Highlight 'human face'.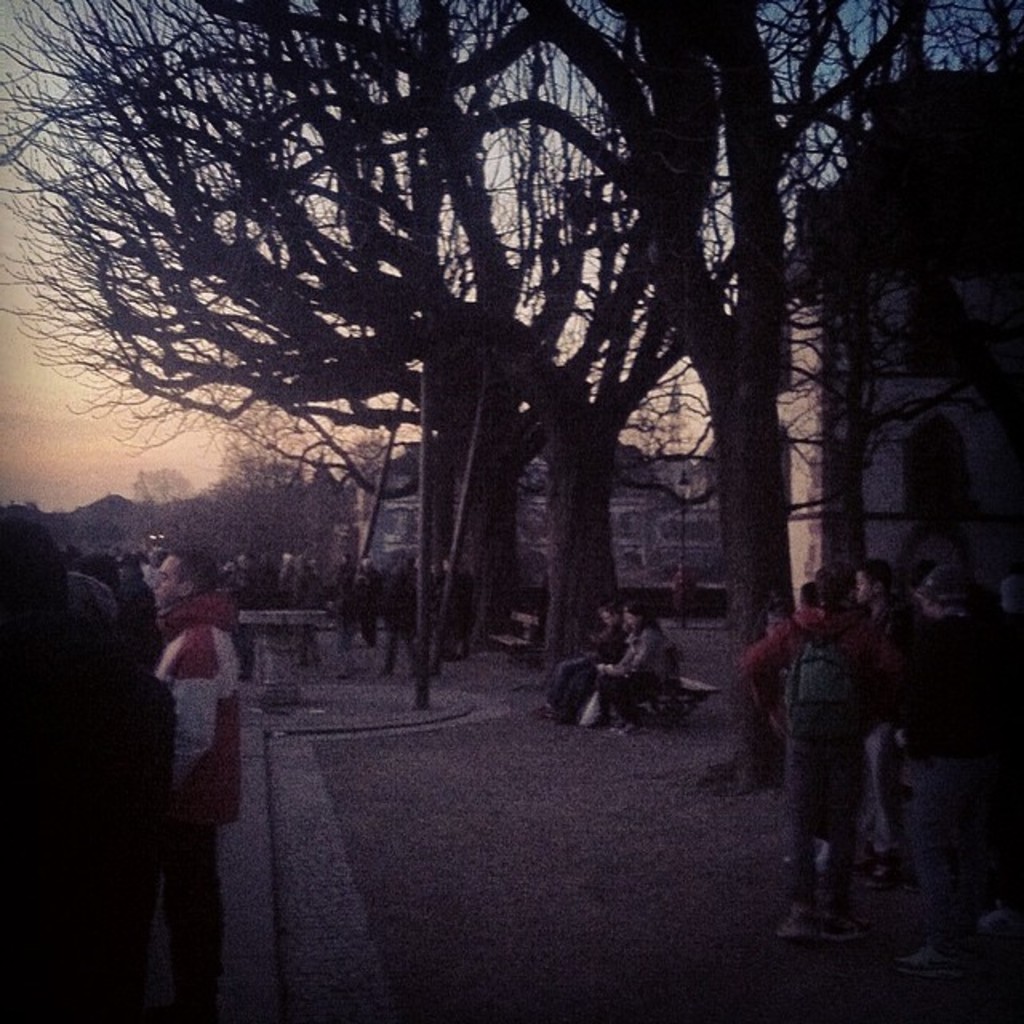
Highlighted region: <region>149, 552, 179, 603</region>.
